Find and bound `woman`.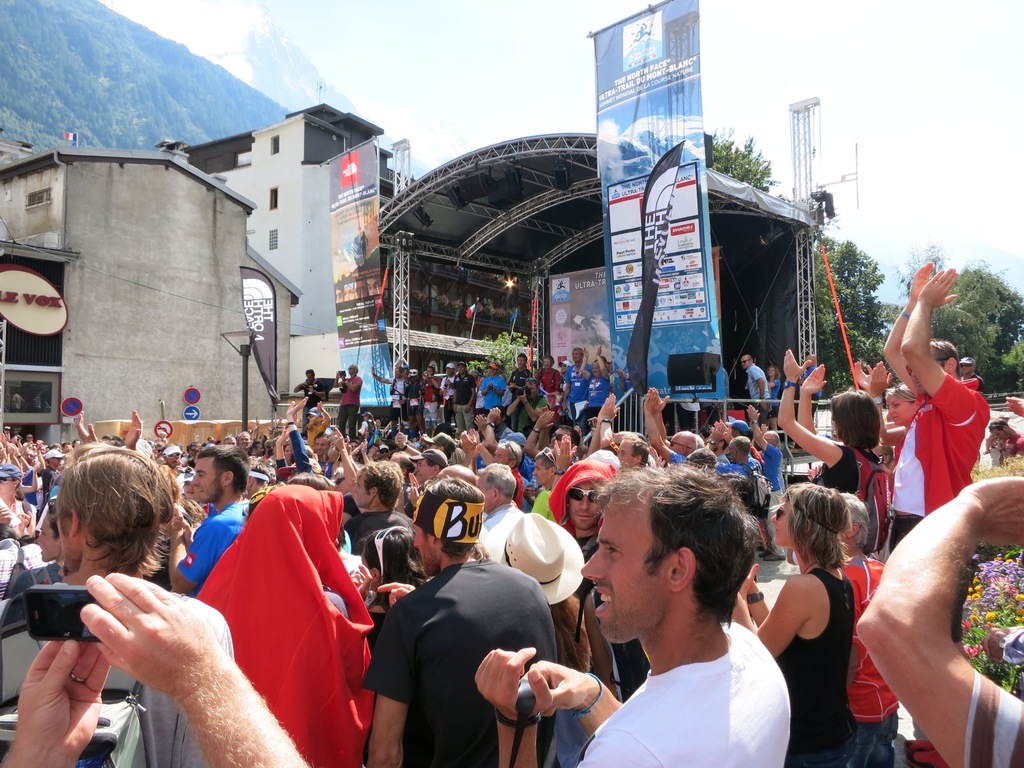
Bound: pyautogui.locateOnScreen(449, 449, 468, 467).
